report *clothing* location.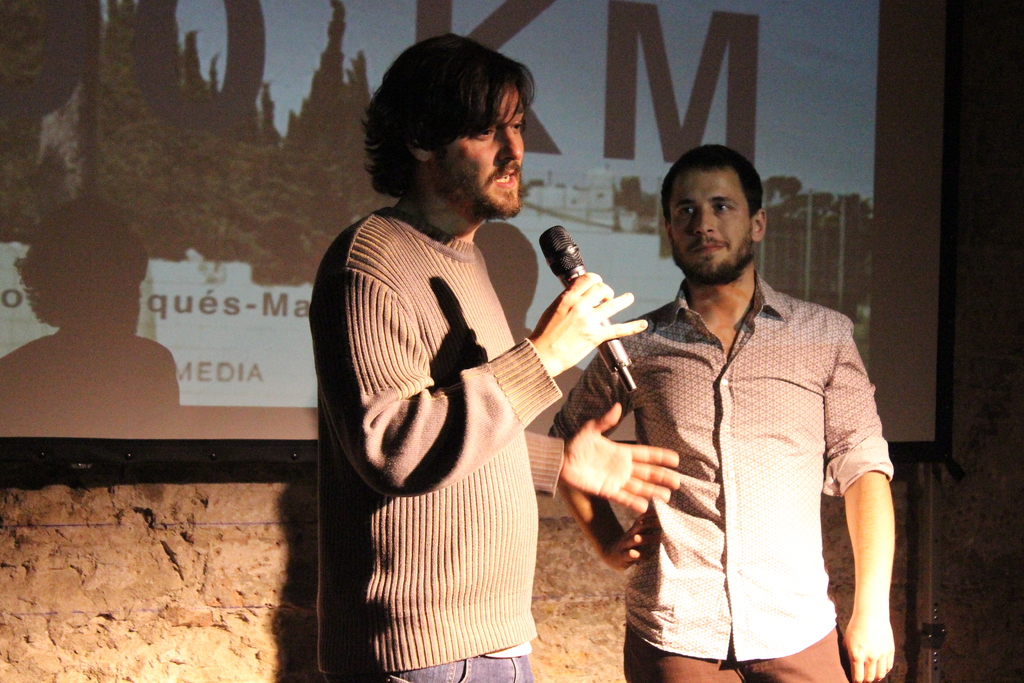
Report: <box>324,153,607,649</box>.
